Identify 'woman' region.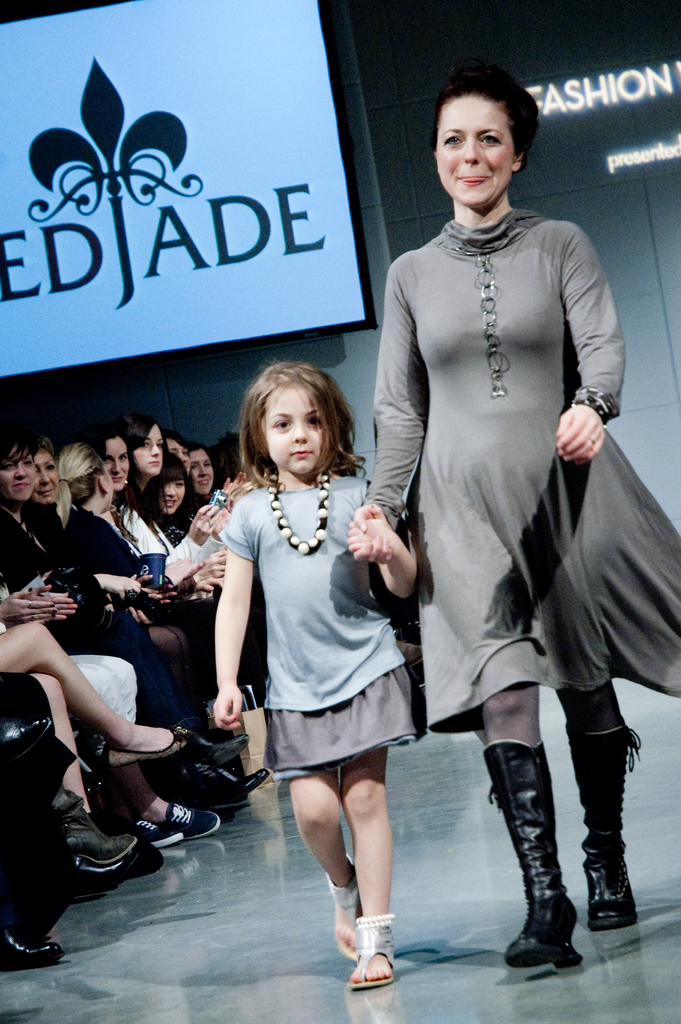
Region: bbox(56, 445, 200, 697).
